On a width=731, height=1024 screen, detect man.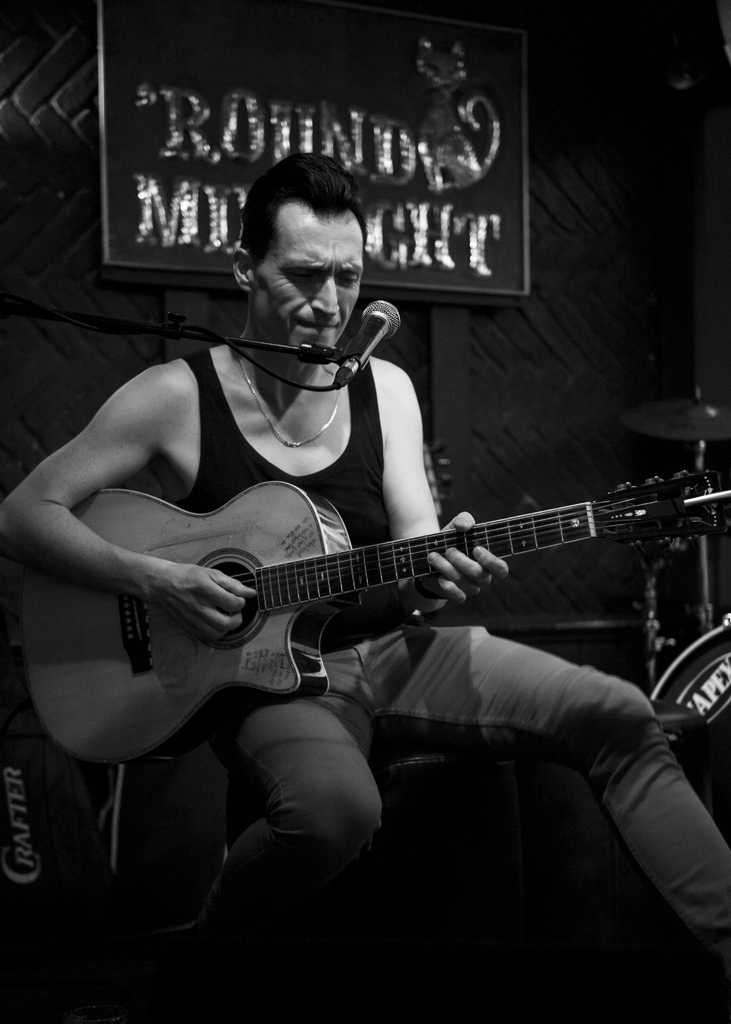
0:152:730:995.
